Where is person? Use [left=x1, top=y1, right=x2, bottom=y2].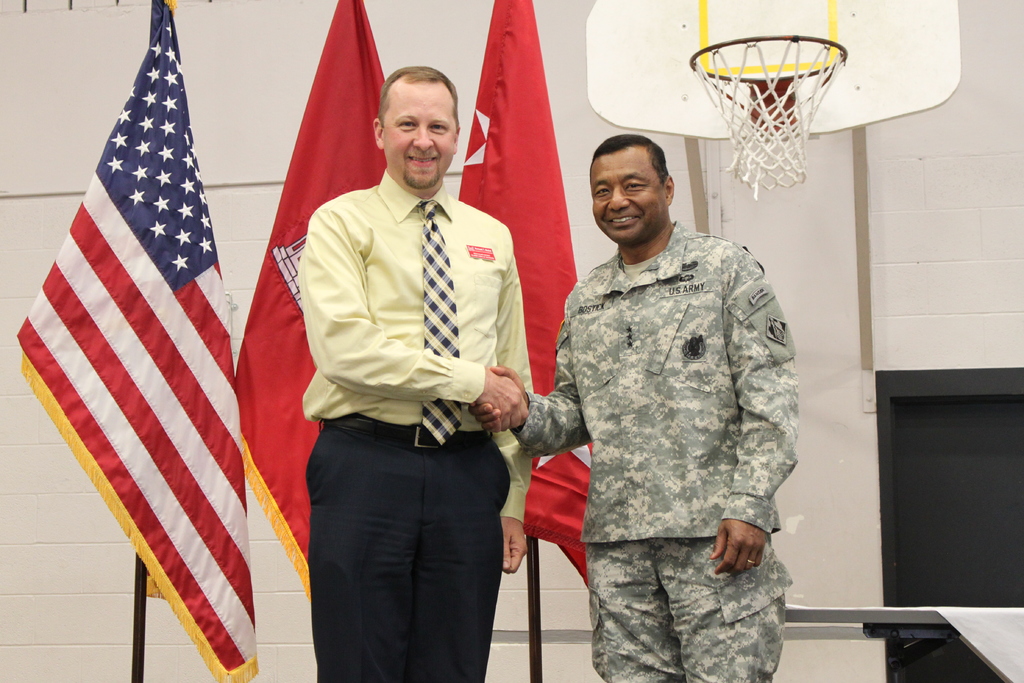
[left=525, top=120, right=804, bottom=677].
